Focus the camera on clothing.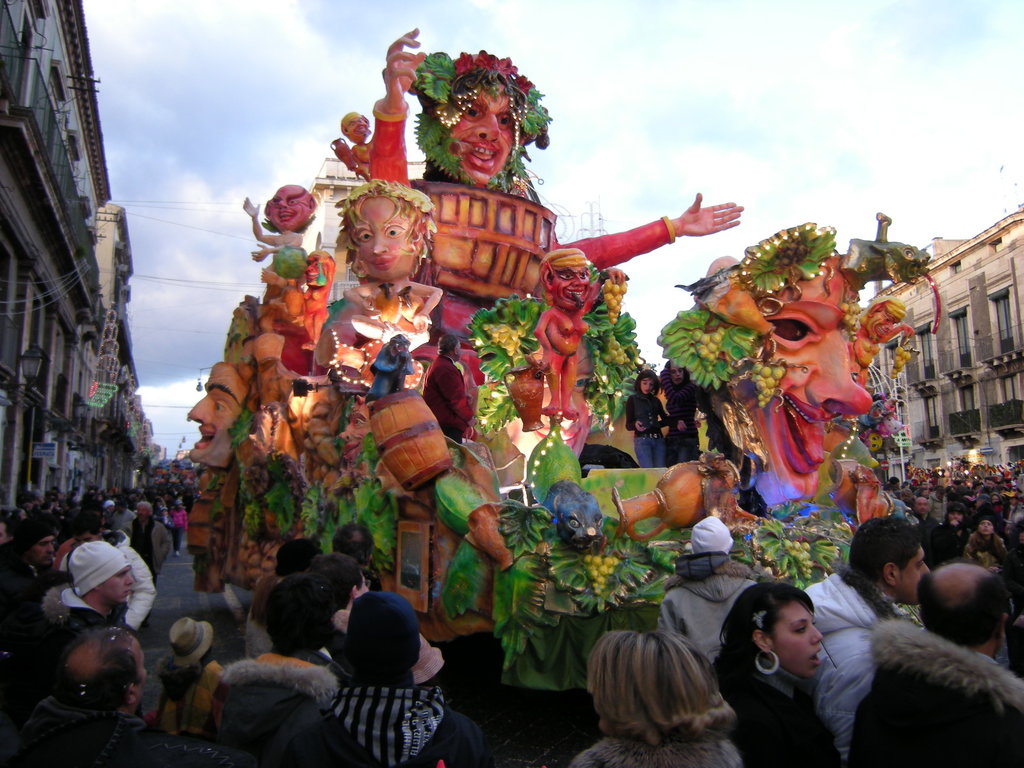
Focus region: 717, 651, 845, 767.
